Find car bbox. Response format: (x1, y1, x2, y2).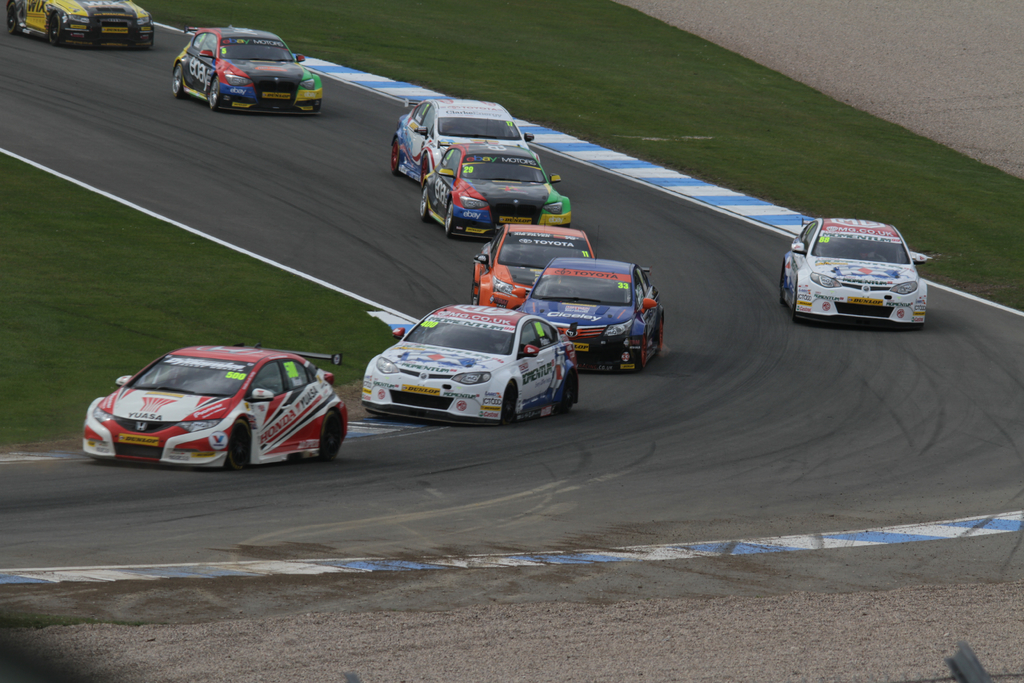
(362, 303, 579, 423).
